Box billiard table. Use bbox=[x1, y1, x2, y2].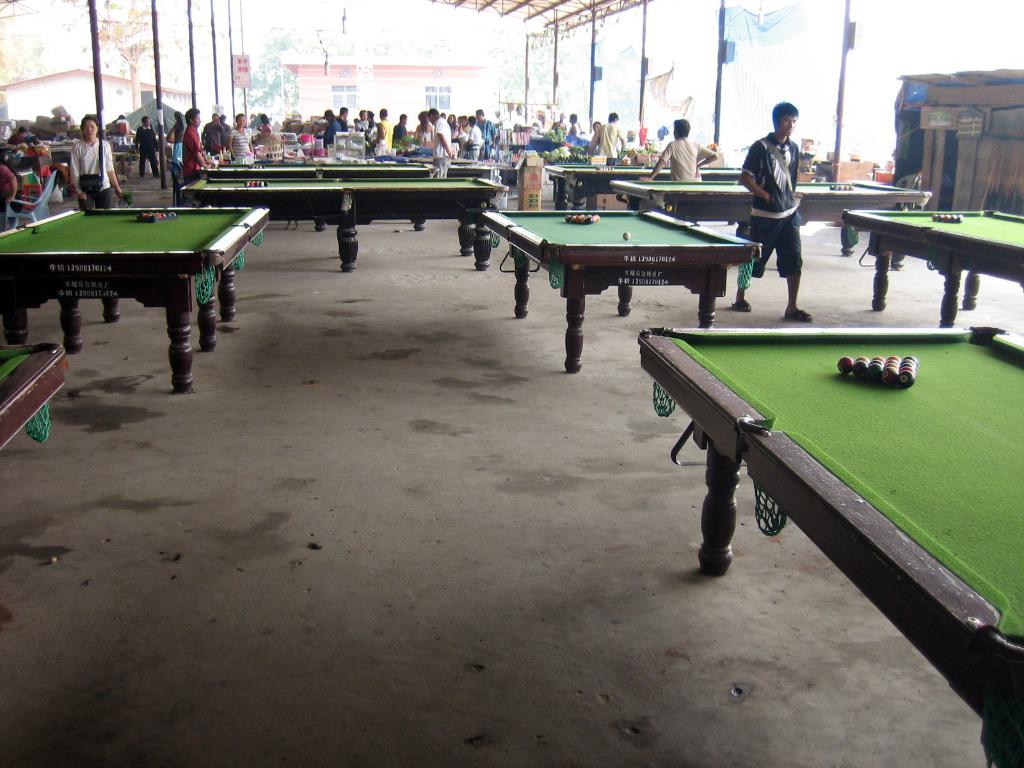
bbox=[198, 159, 443, 233].
